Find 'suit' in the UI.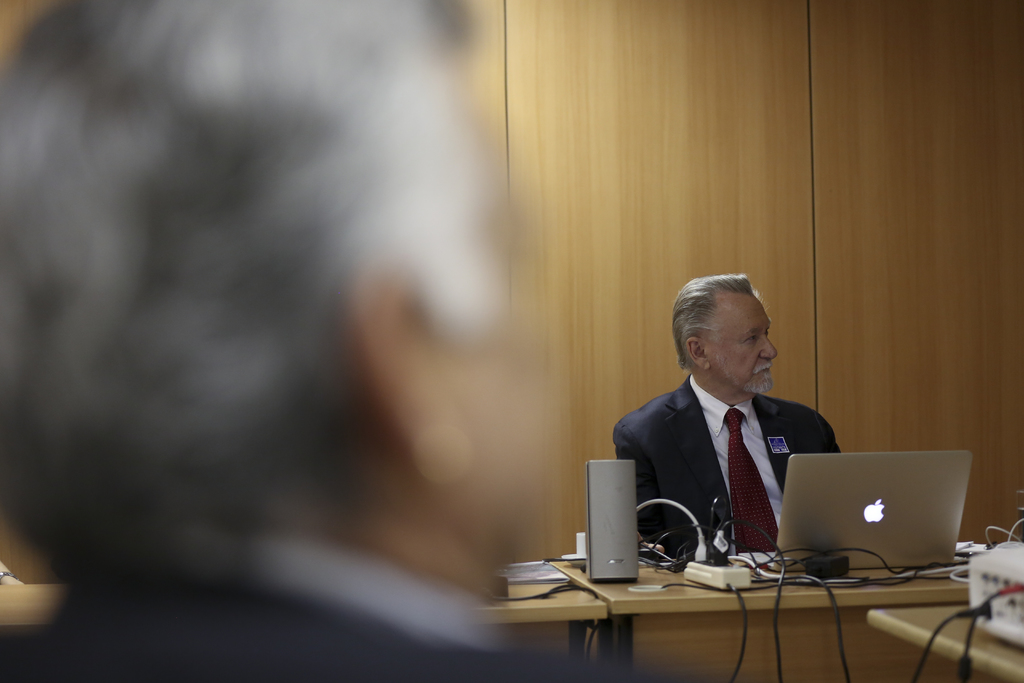
UI element at {"left": 614, "top": 340, "right": 847, "bottom": 565}.
